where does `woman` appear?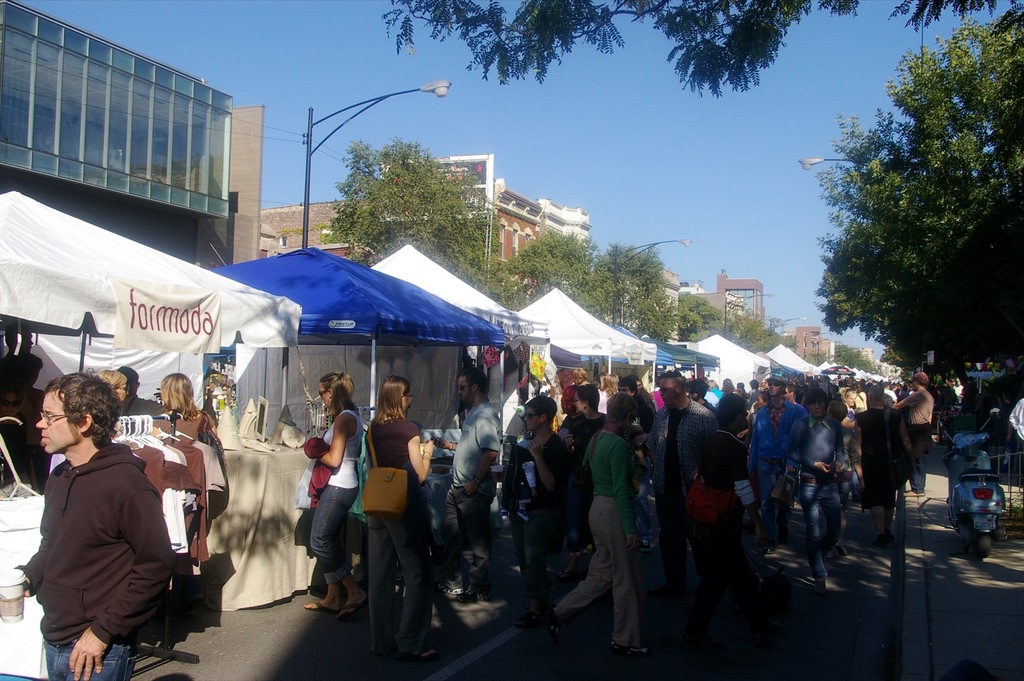
Appears at 596 371 616 413.
